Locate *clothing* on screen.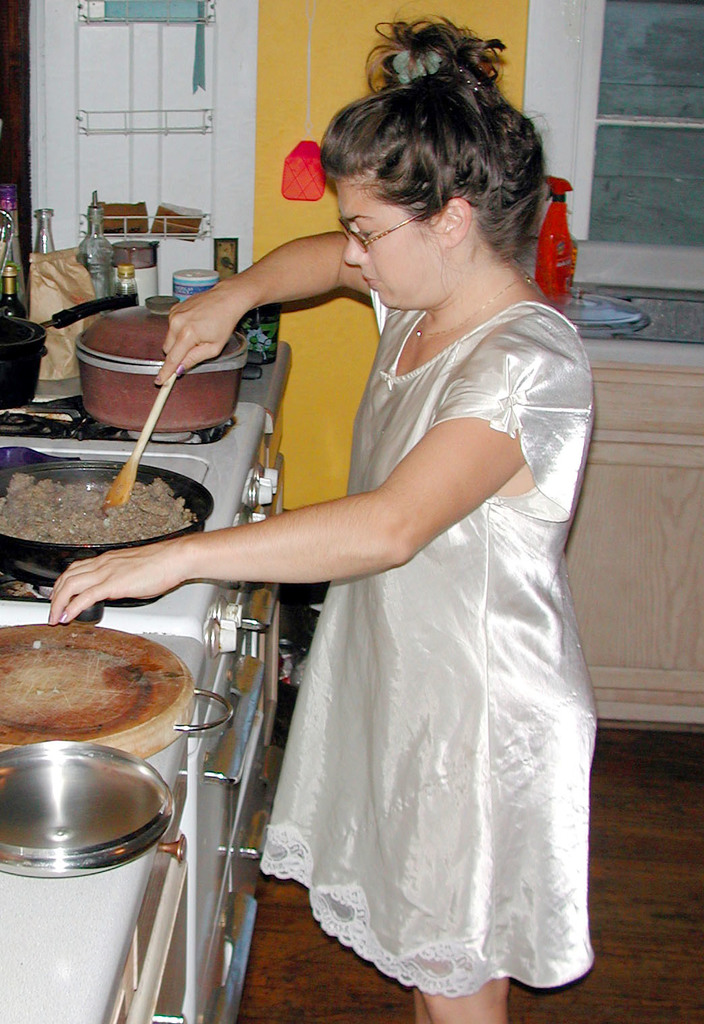
On screen at {"x1": 258, "y1": 287, "x2": 596, "y2": 992}.
